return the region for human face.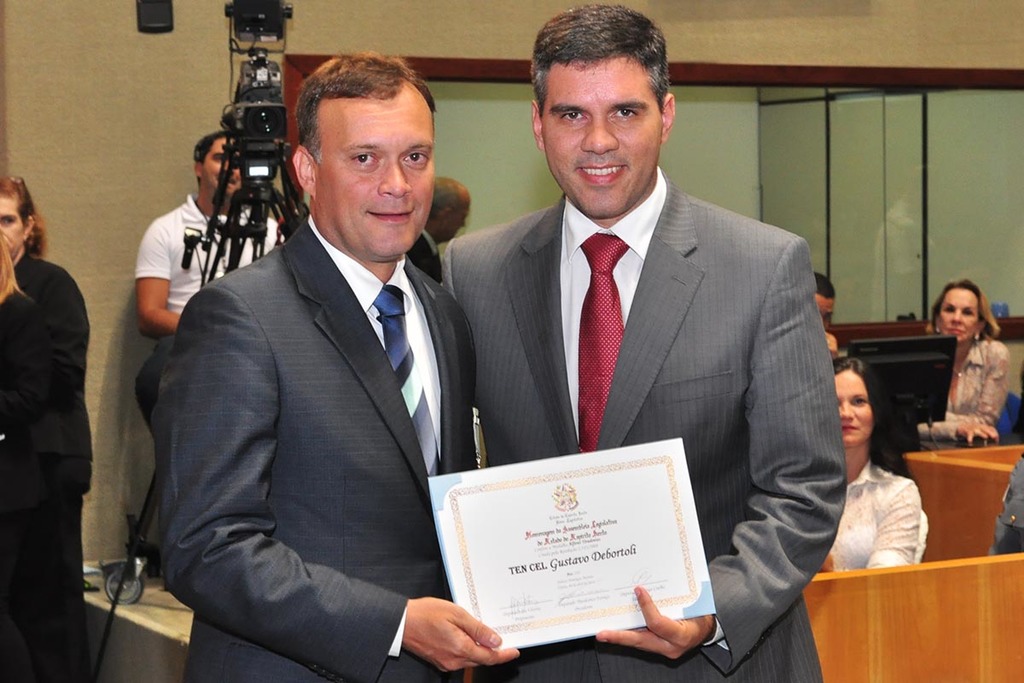
[314,87,437,257].
